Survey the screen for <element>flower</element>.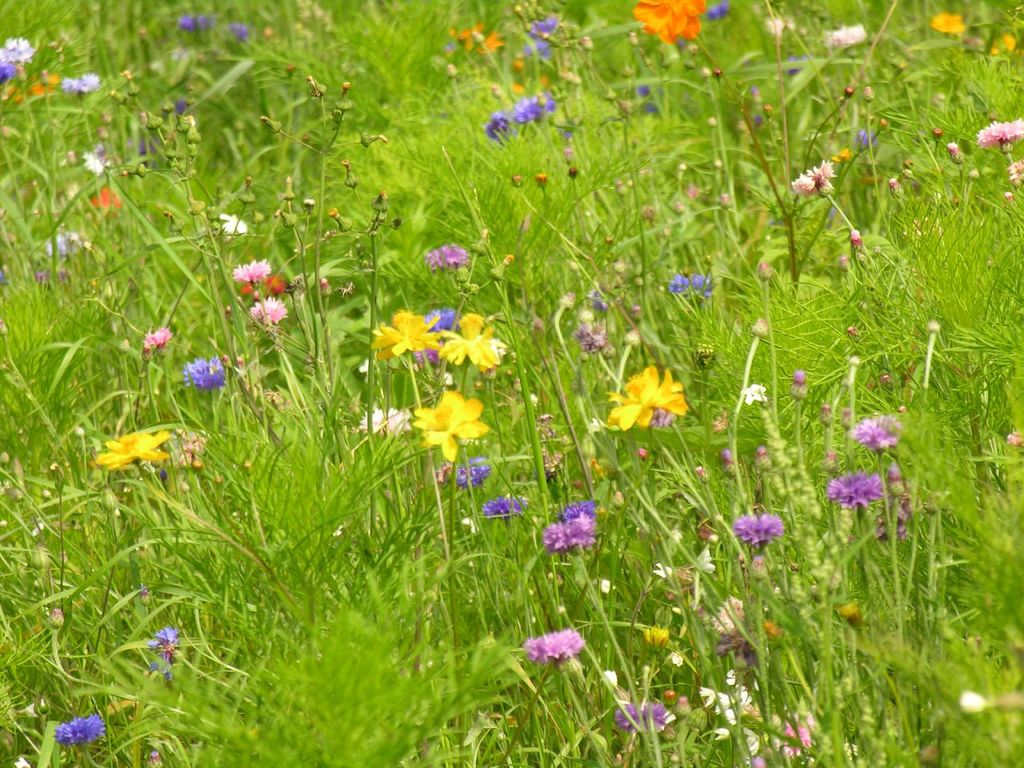
Survey found: 975,117,1023,151.
